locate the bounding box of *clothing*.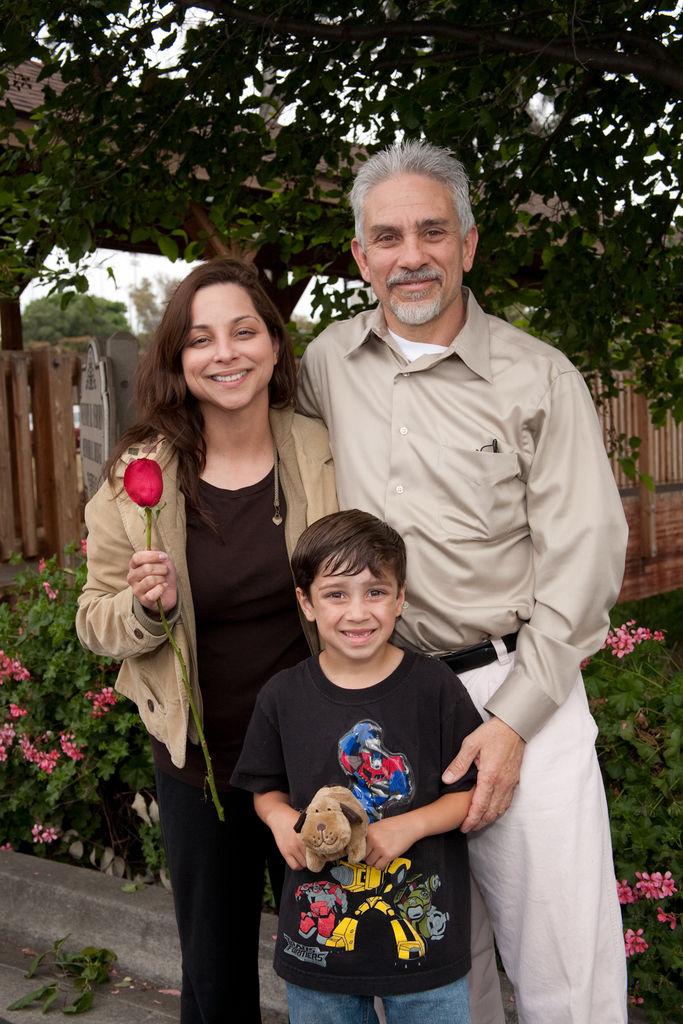
Bounding box: bbox=[64, 401, 344, 1019].
